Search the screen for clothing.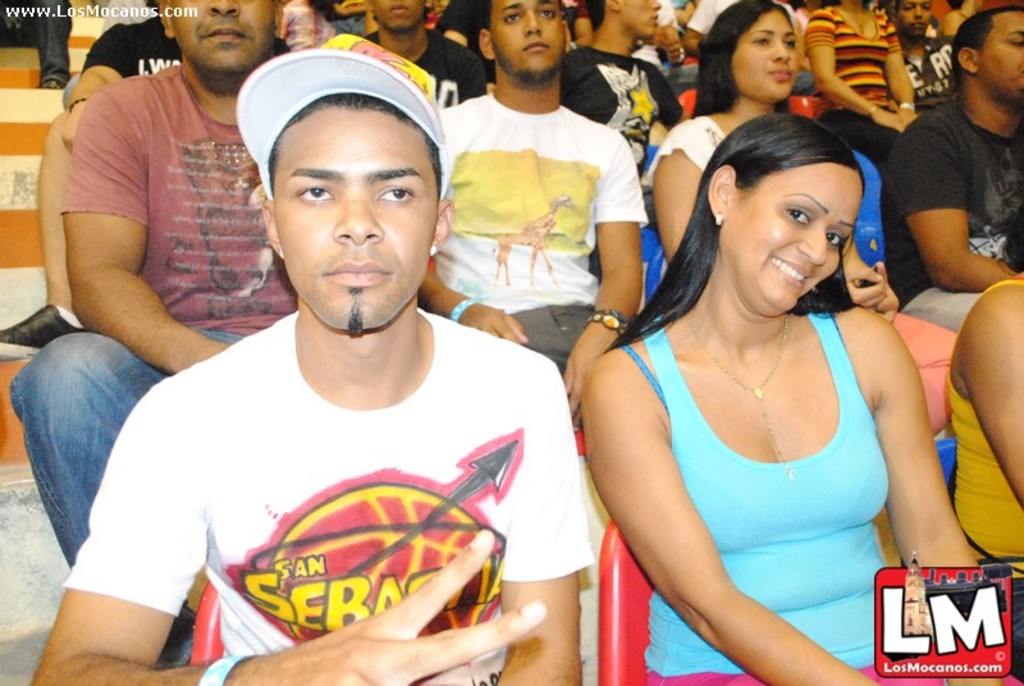
Found at (left=948, top=279, right=1023, bottom=673).
